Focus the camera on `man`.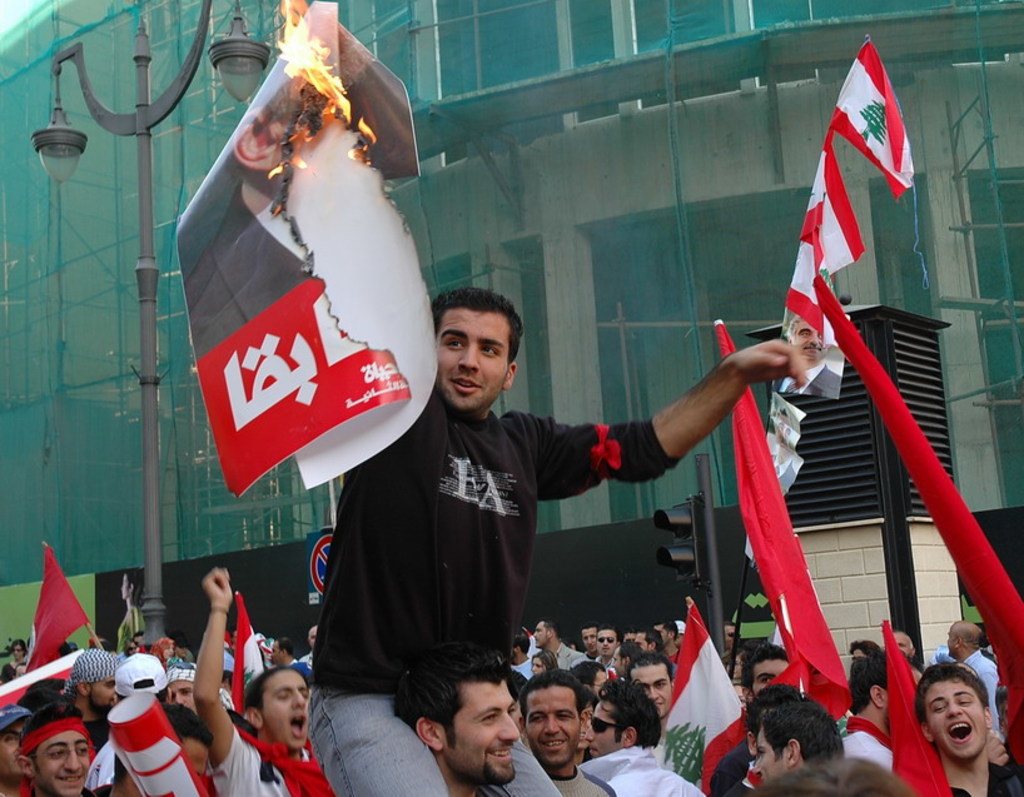
Focus region: crop(18, 699, 96, 796).
